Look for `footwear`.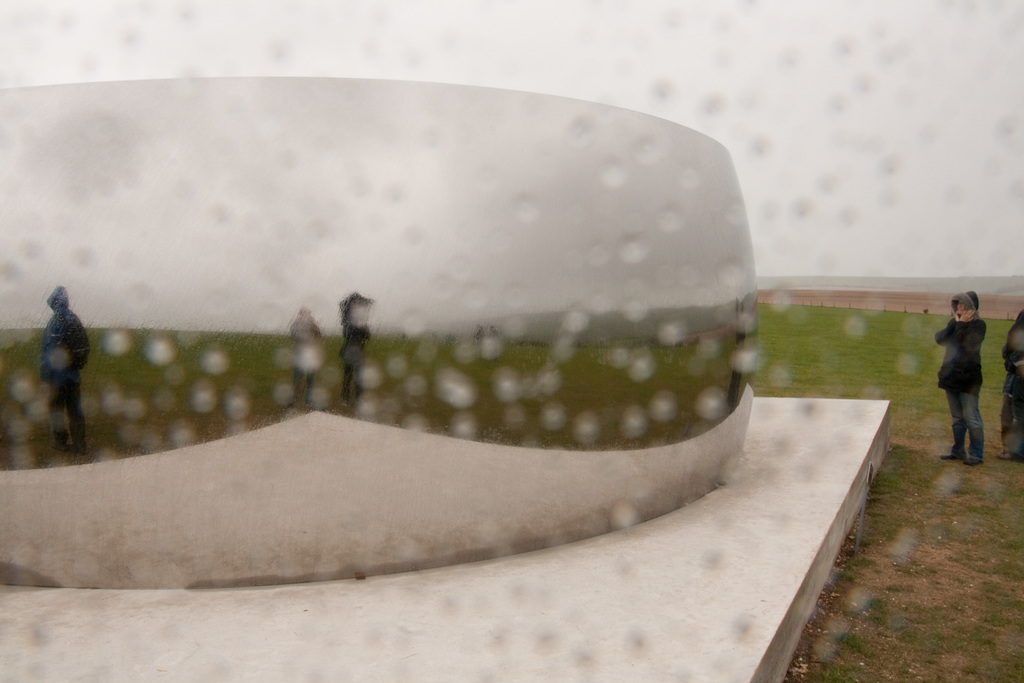
Found: <region>998, 448, 1021, 461</region>.
